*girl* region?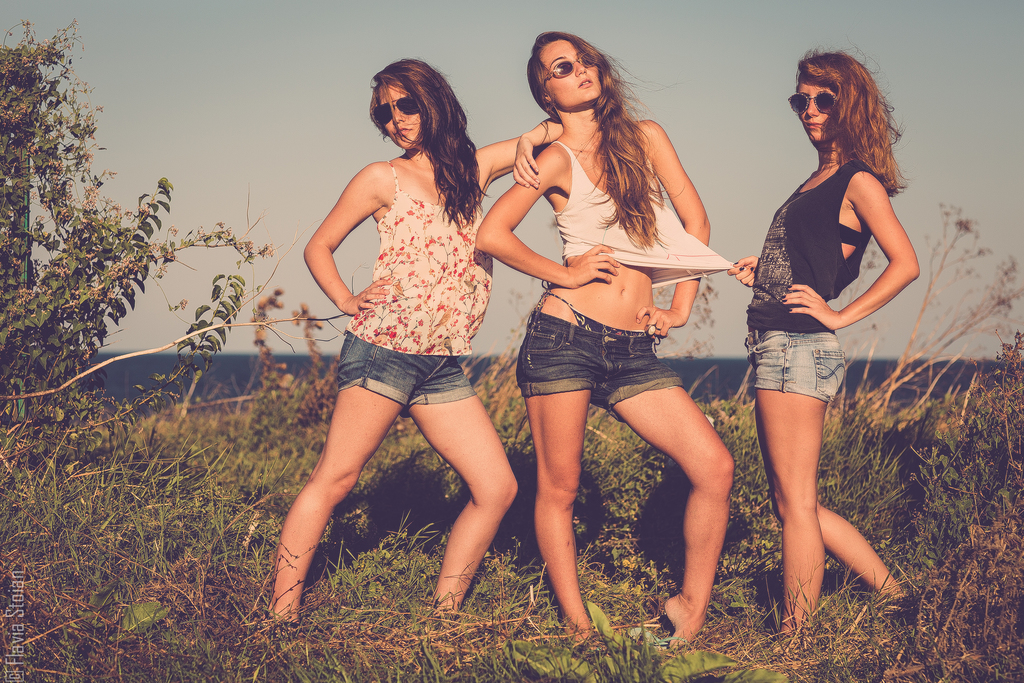
<box>263,56,559,629</box>
